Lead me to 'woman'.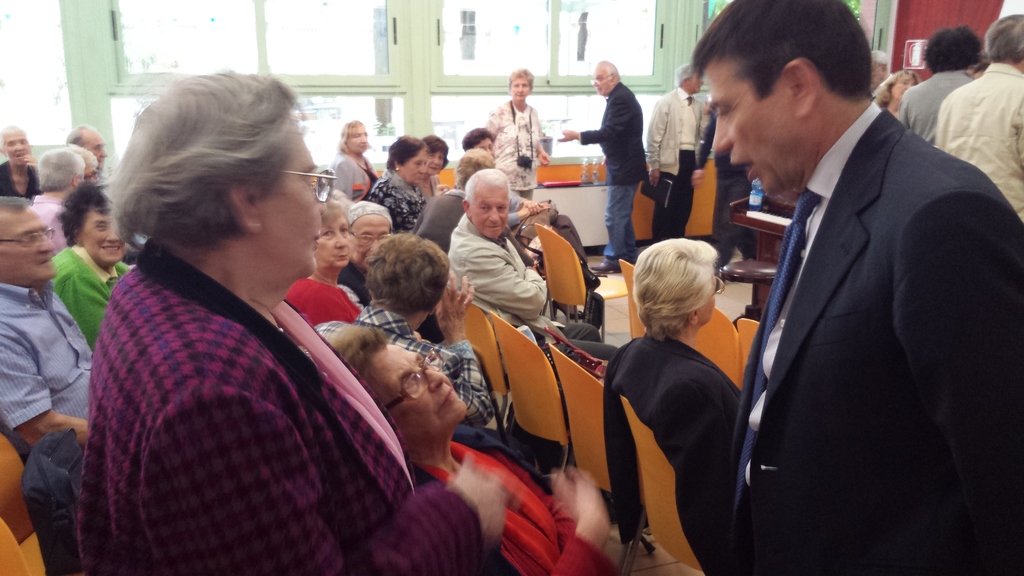
Lead to [25, 147, 87, 257].
